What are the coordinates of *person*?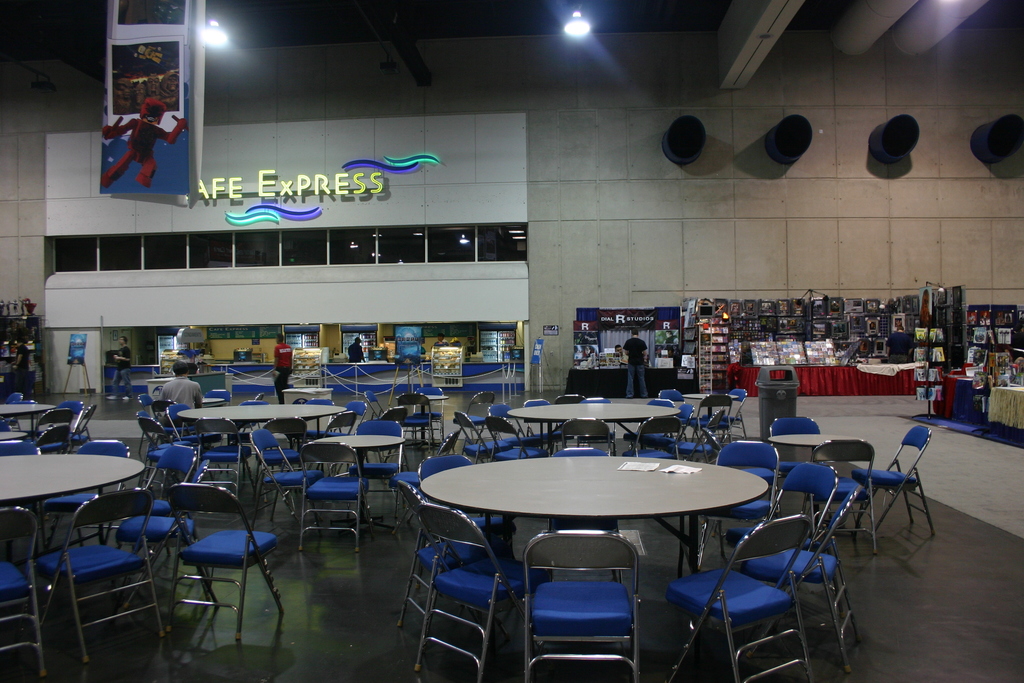
pyautogui.locateOnScreen(157, 356, 200, 434).
